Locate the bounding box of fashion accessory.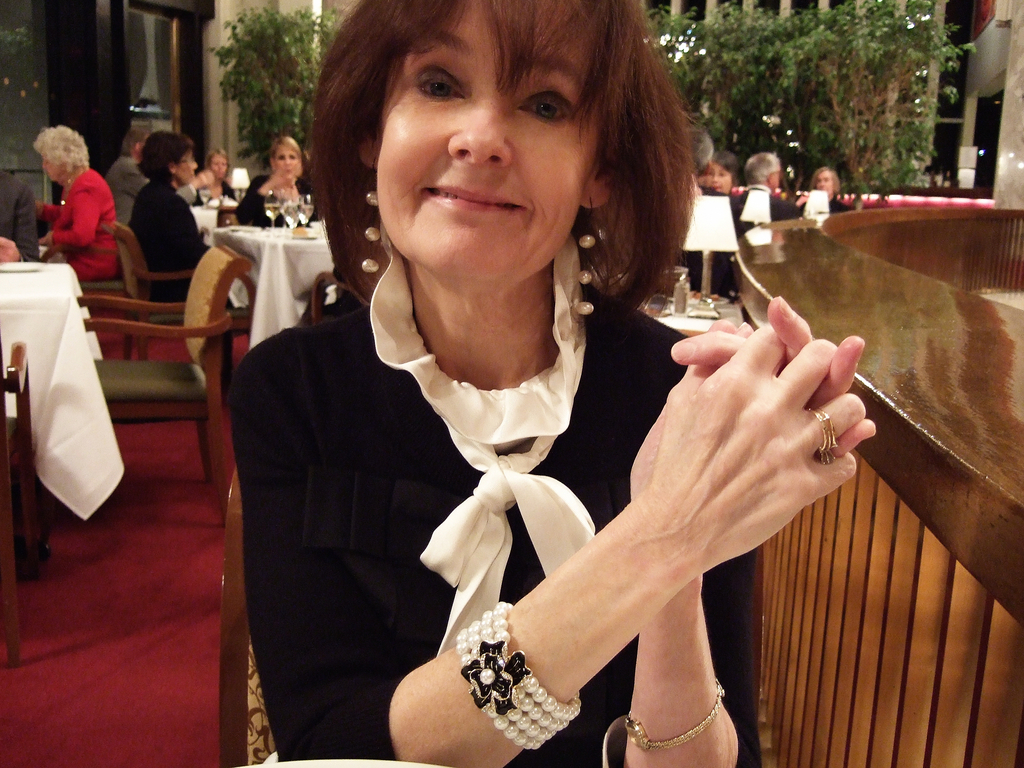
Bounding box: [x1=456, y1=598, x2=582, y2=751].
